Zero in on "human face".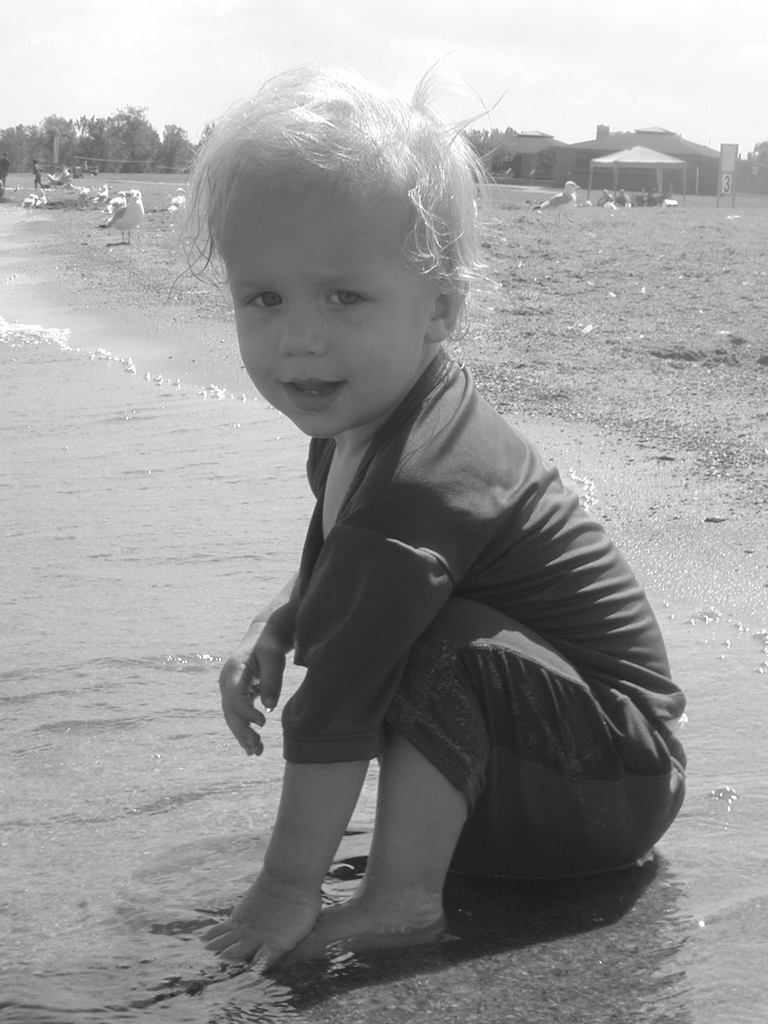
Zeroed in: pyautogui.locateOnScreen(227, 155, 442, 447).
